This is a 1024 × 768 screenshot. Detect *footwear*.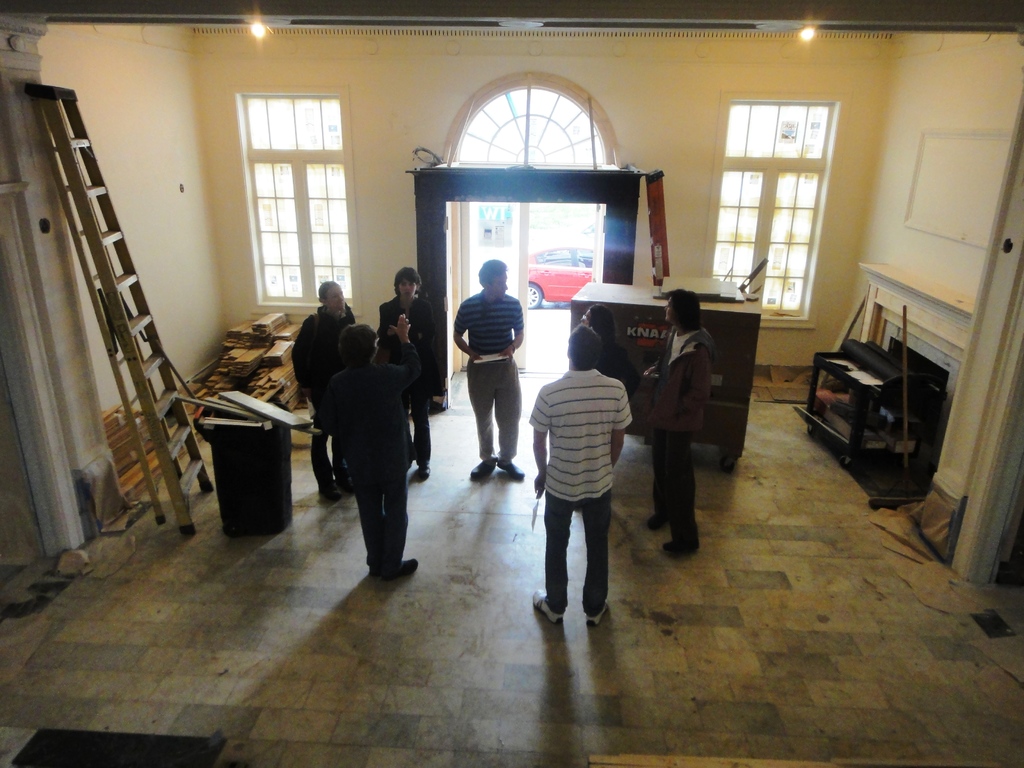
box=[661, 538, 700, 555].
